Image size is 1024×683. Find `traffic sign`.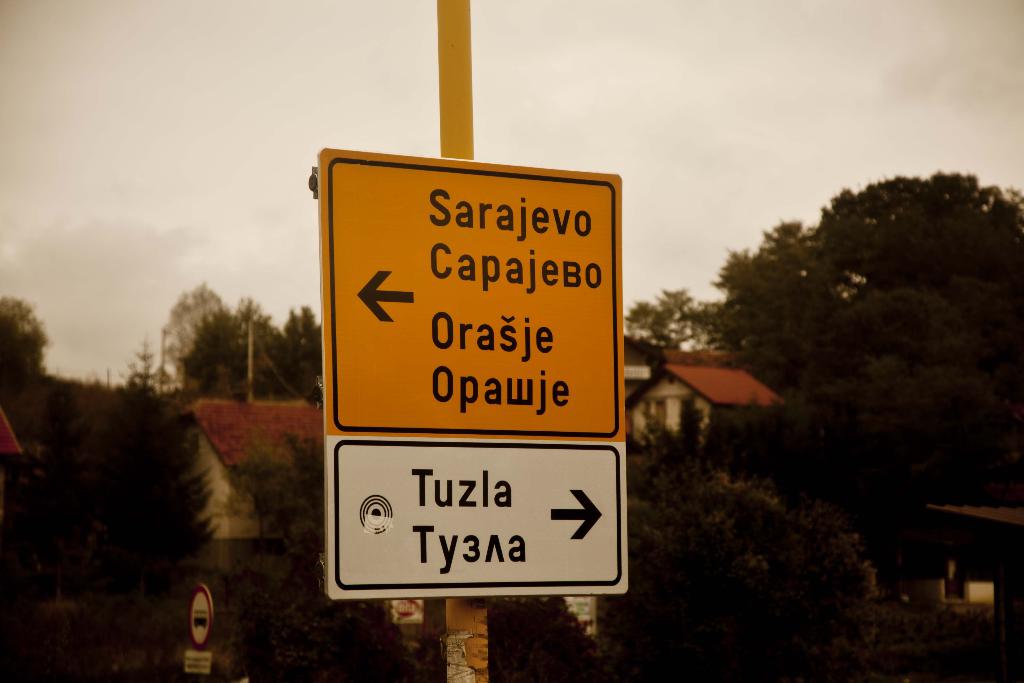
bbox=(189, 586, 214, 649).
